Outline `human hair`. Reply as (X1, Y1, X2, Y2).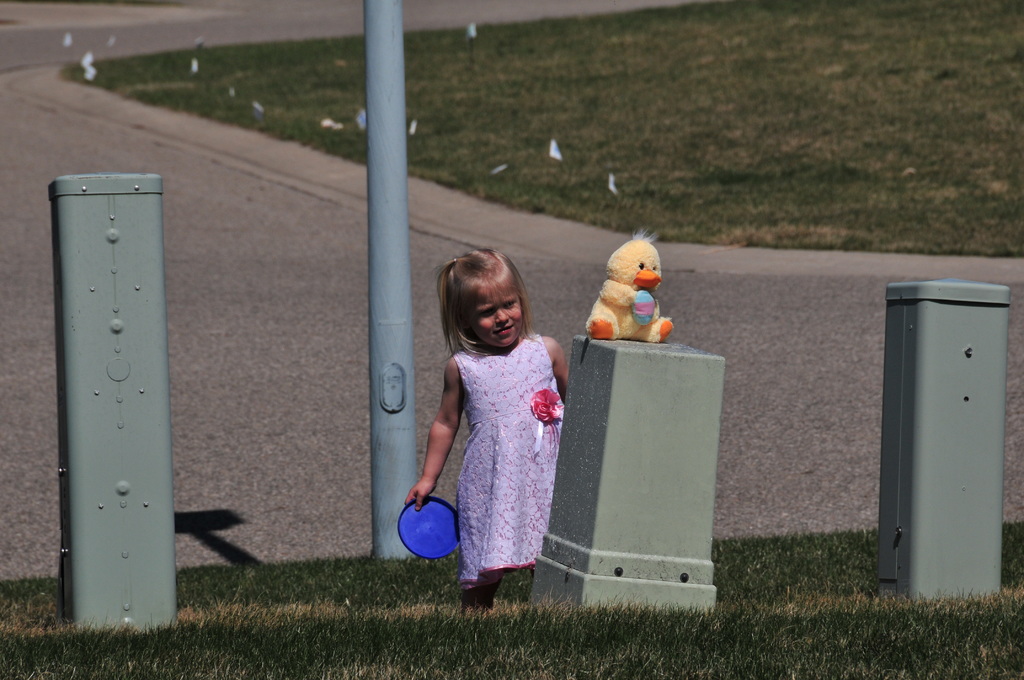
(440, 253, 541, 361).
